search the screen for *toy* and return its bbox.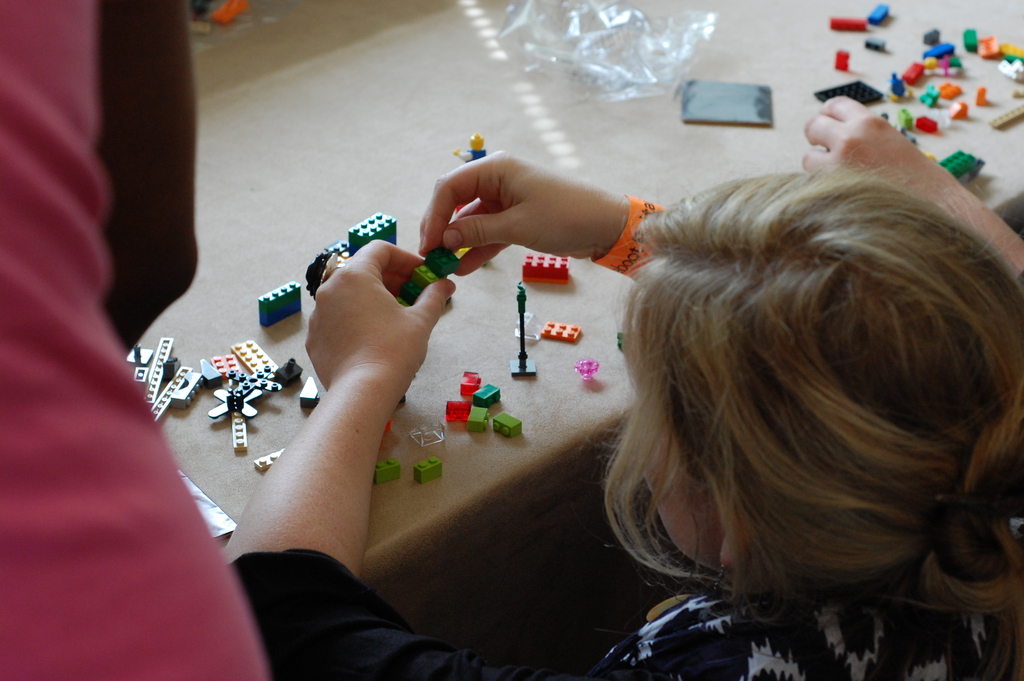
Found: crop(128, 338, 150, 369).
